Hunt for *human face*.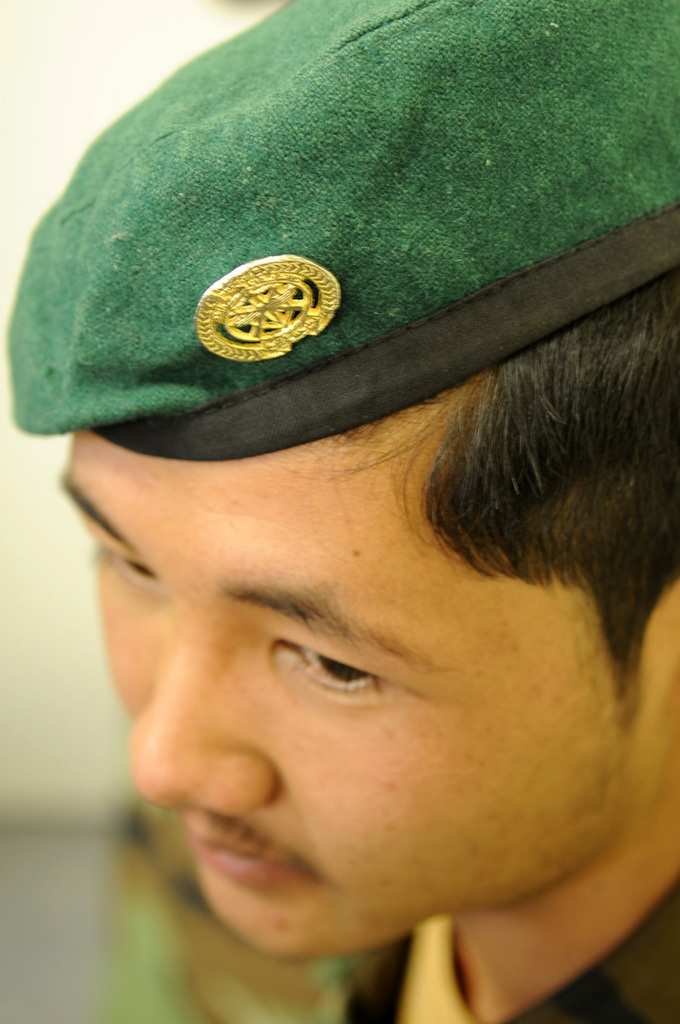
Hunted down at [x1=53, y1=393, x2=650, y2=942].
